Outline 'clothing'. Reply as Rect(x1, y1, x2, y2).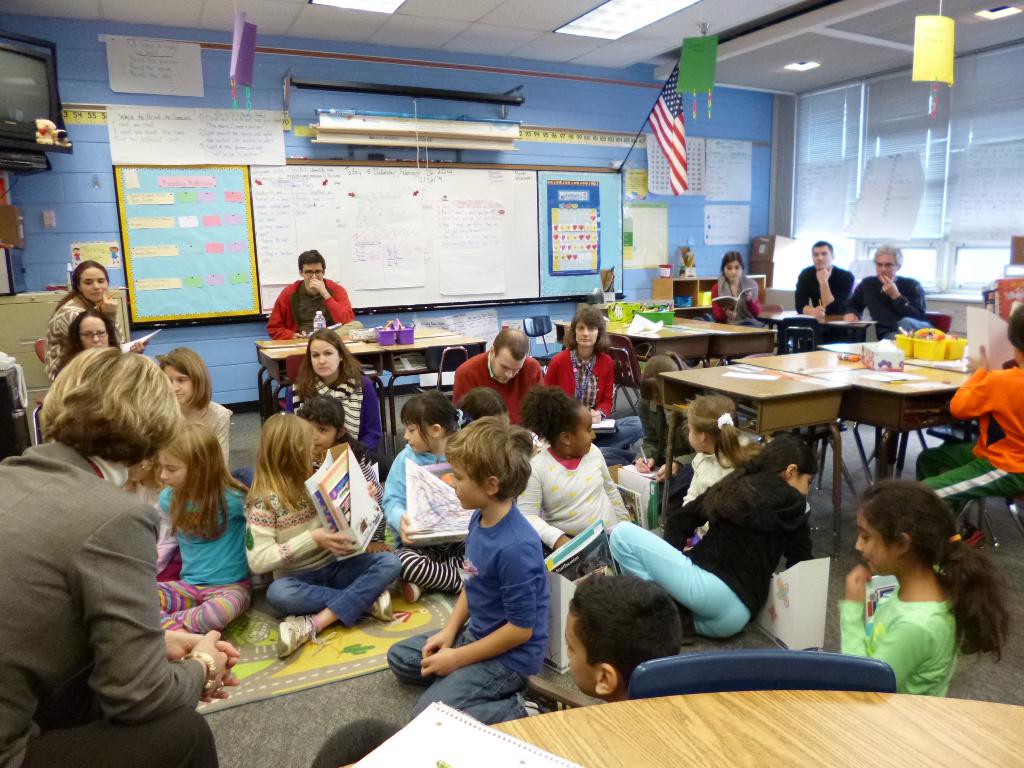
Rect(945, 353, 1023, 541).
